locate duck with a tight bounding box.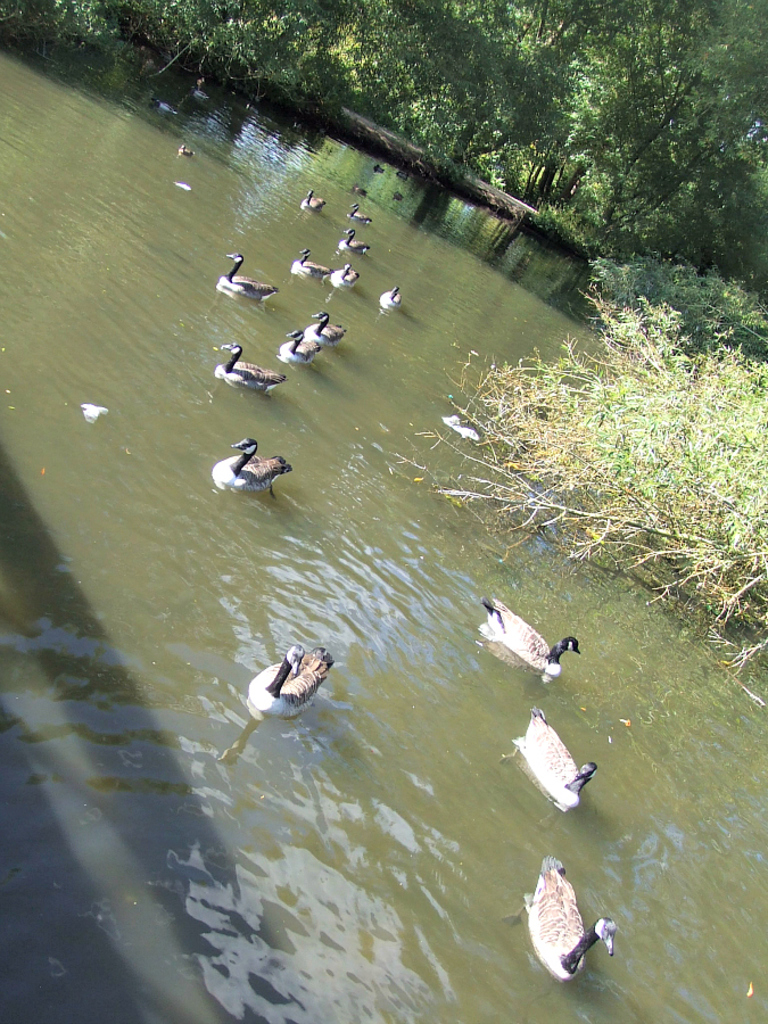
[241, 644, 341, 724].
